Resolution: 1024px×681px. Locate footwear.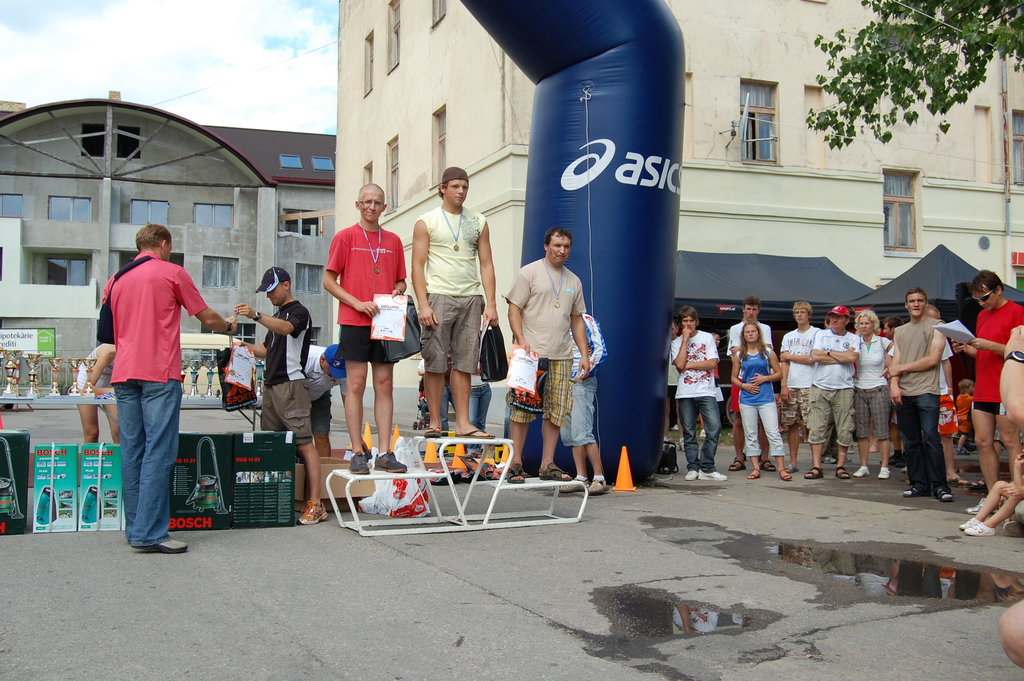
{"x1": 682, "y1": 466, "x2": 698, "y2": 482}.
